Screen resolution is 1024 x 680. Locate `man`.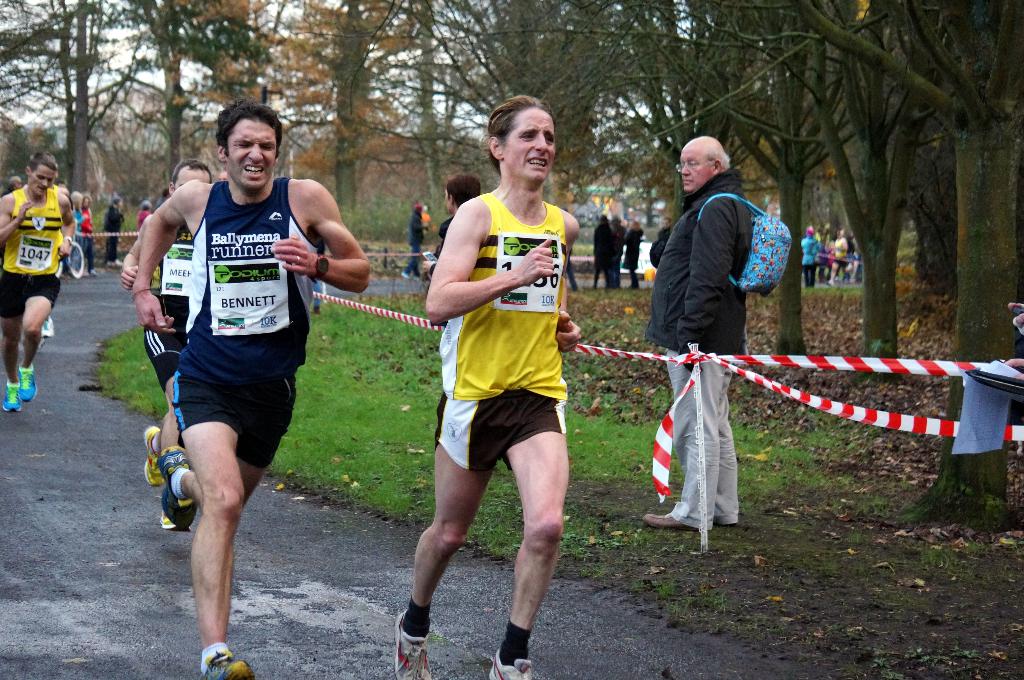
box(649, 132, 795, 535).
